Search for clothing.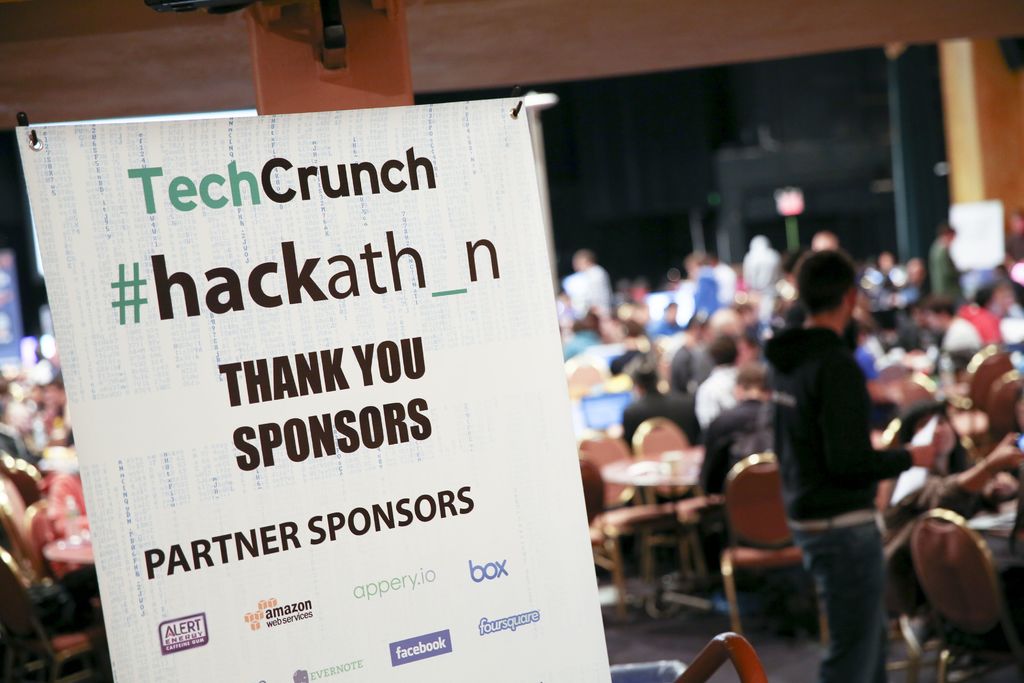
Found at [left=1, top=418, right=24, bottom=460].
